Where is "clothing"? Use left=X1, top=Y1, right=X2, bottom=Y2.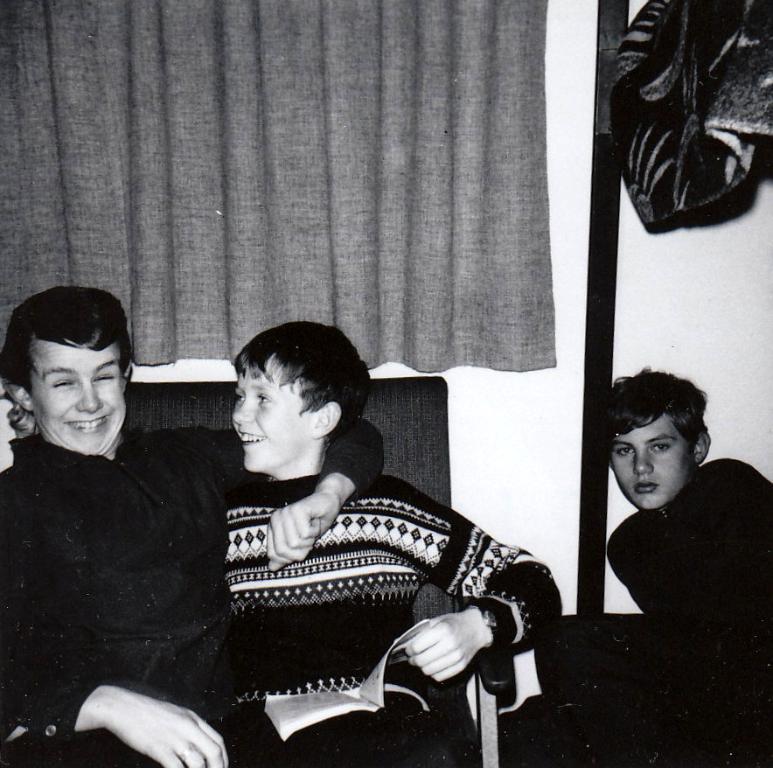
left=219, top=472, right=560, bottom=767.
